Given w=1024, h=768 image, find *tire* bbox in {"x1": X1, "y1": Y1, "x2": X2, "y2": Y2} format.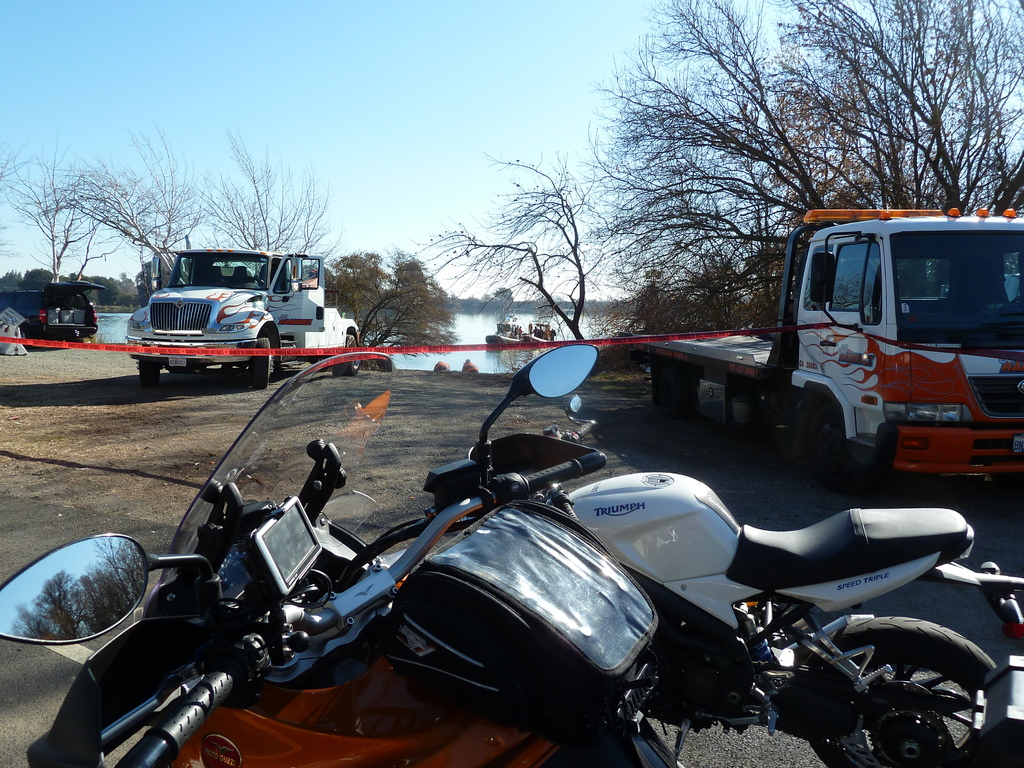
{"x1": 18, "y1": 326, "x2": 29, "y2": 346}.
